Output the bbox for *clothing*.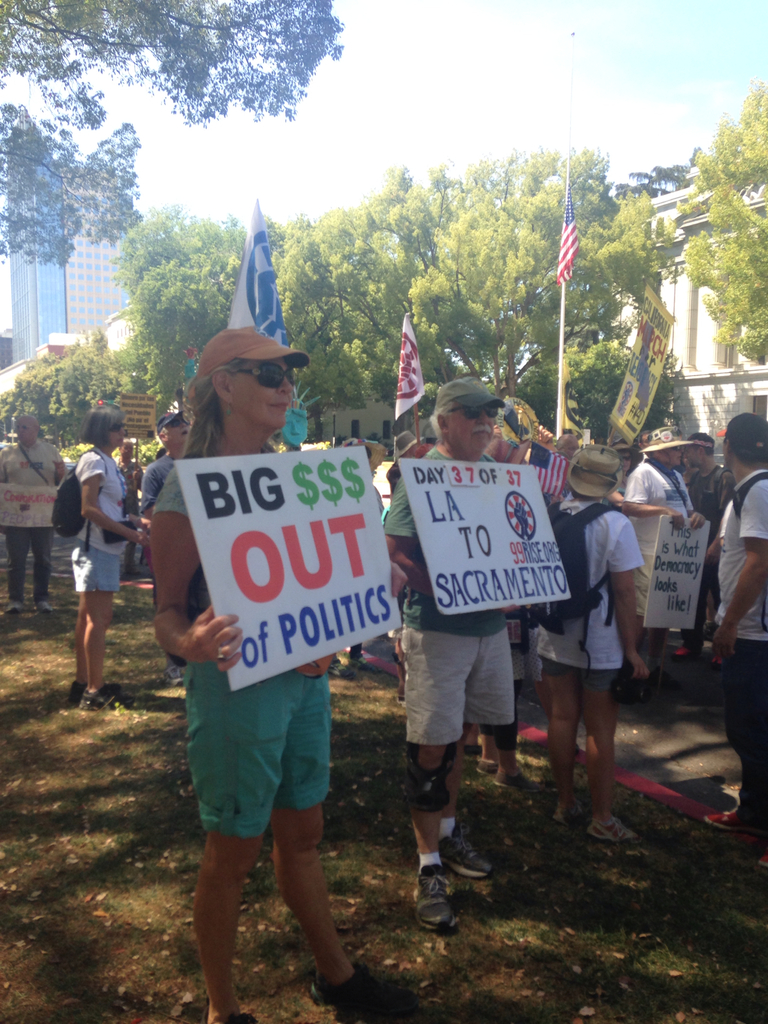
select_region(139, 452, 176, 513).
